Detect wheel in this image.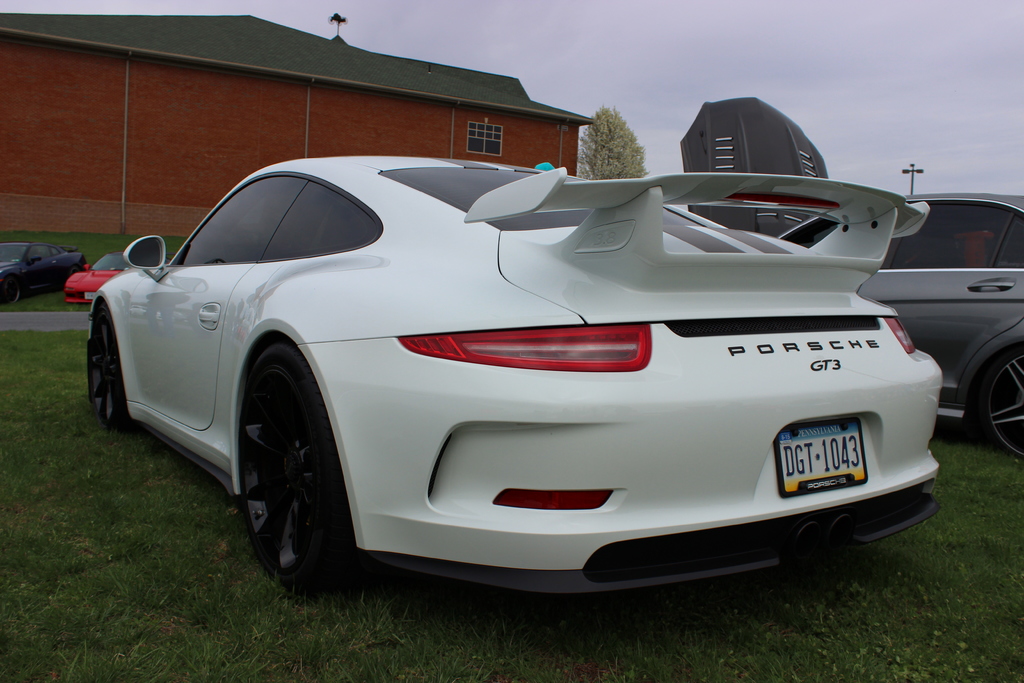
Detection: 232 352 336 605.
